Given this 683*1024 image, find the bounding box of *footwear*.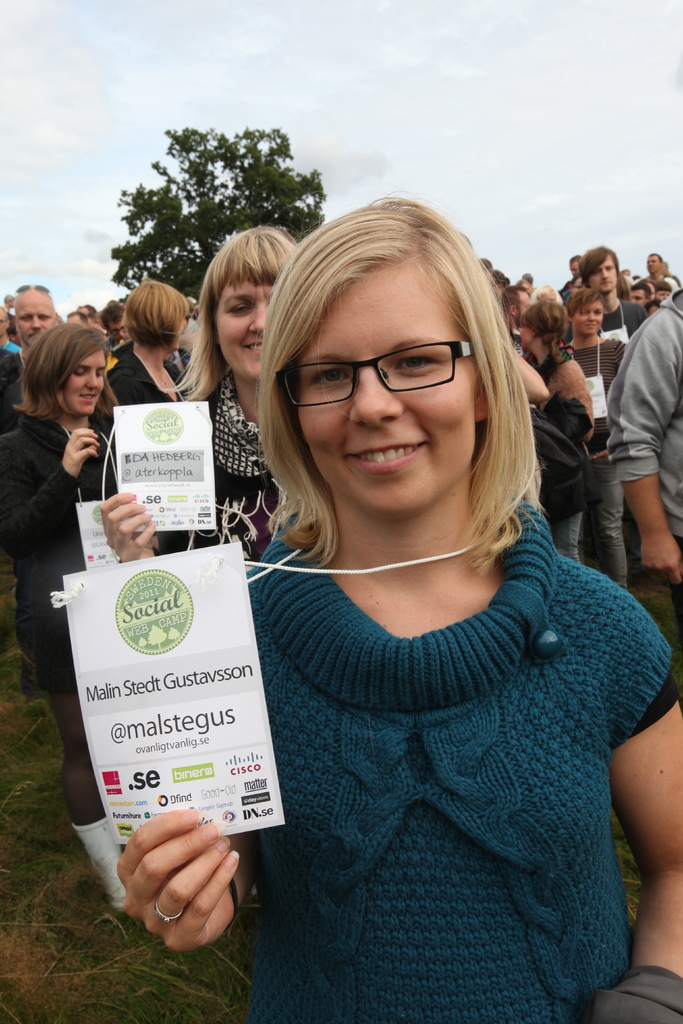
<bbox>21, 650, 44, 698</bbox>.
